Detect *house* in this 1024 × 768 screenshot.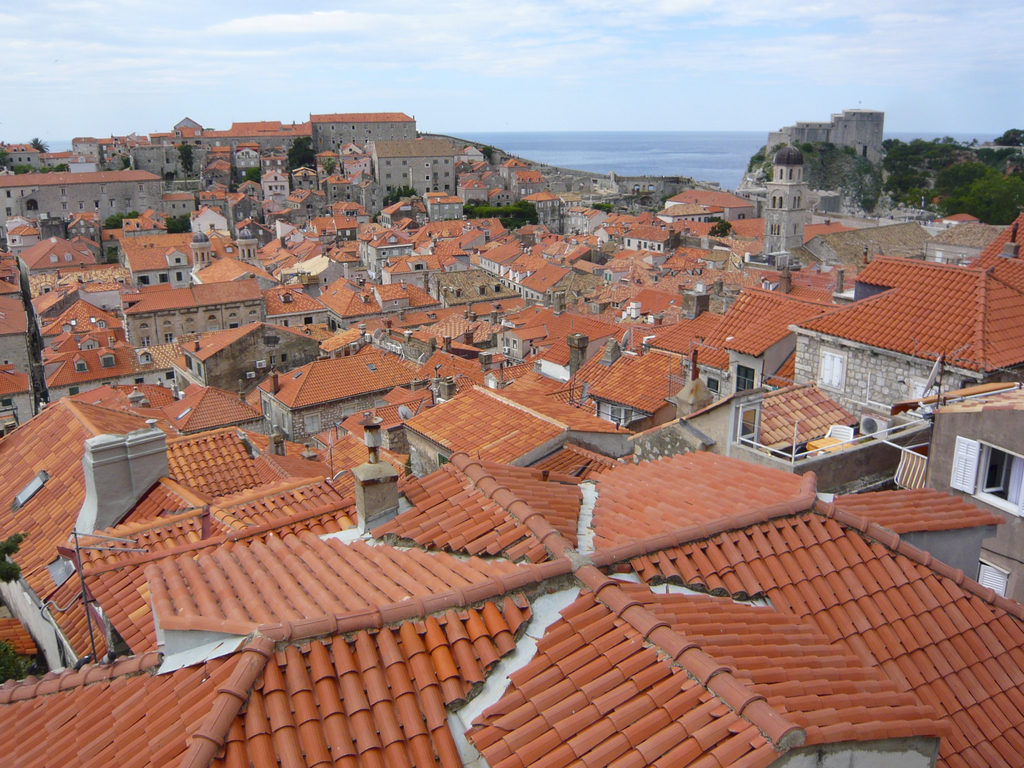
Detection: {"left": 0, "top": 453, "right": 1023, "bottom": 767}.
